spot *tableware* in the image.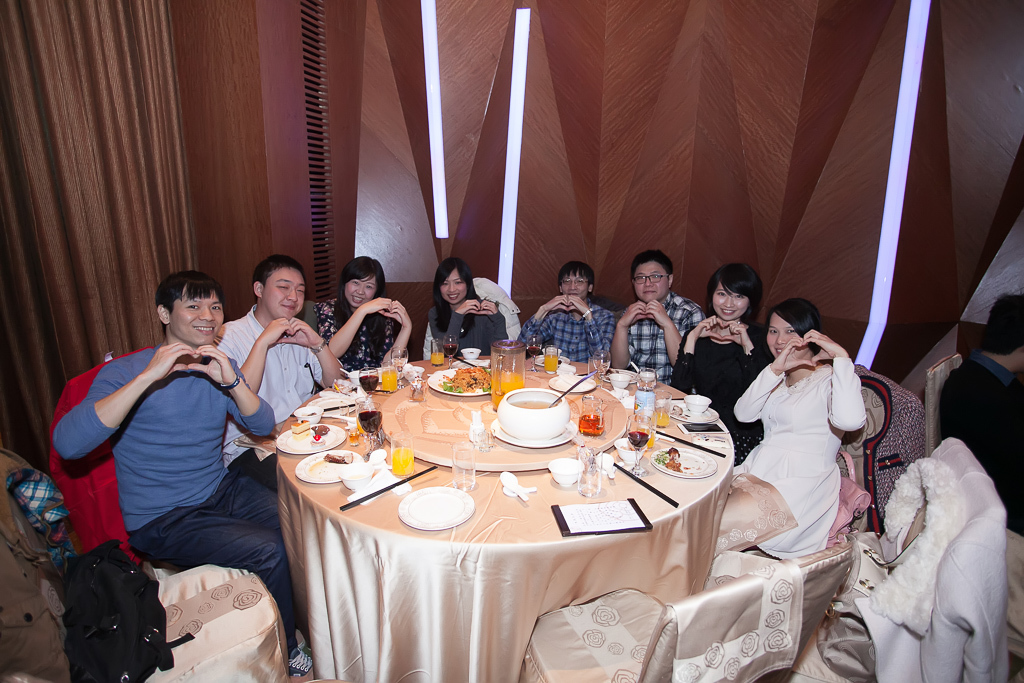
*tableware* found at bbox=(347, 369, 362, 383).
